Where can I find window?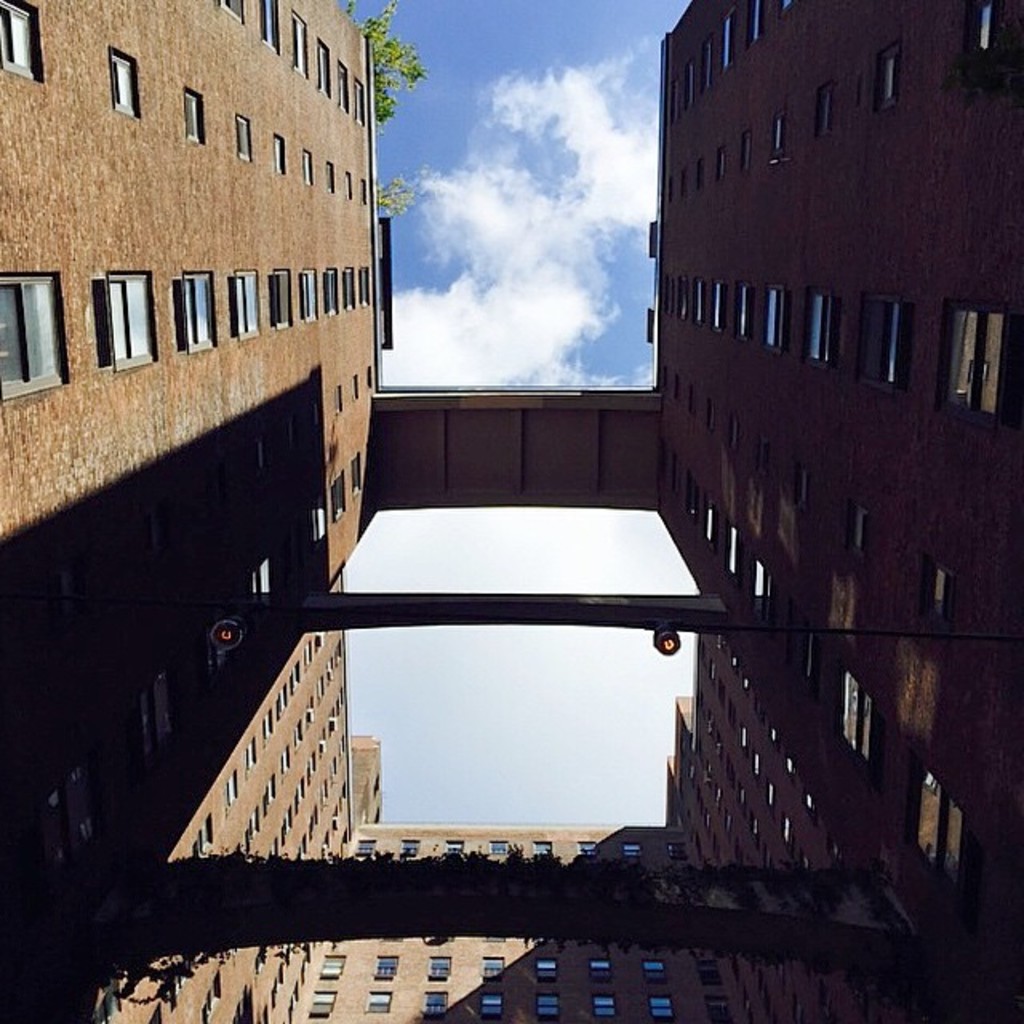
You can find it at crop(218, 0, 256, 22).
